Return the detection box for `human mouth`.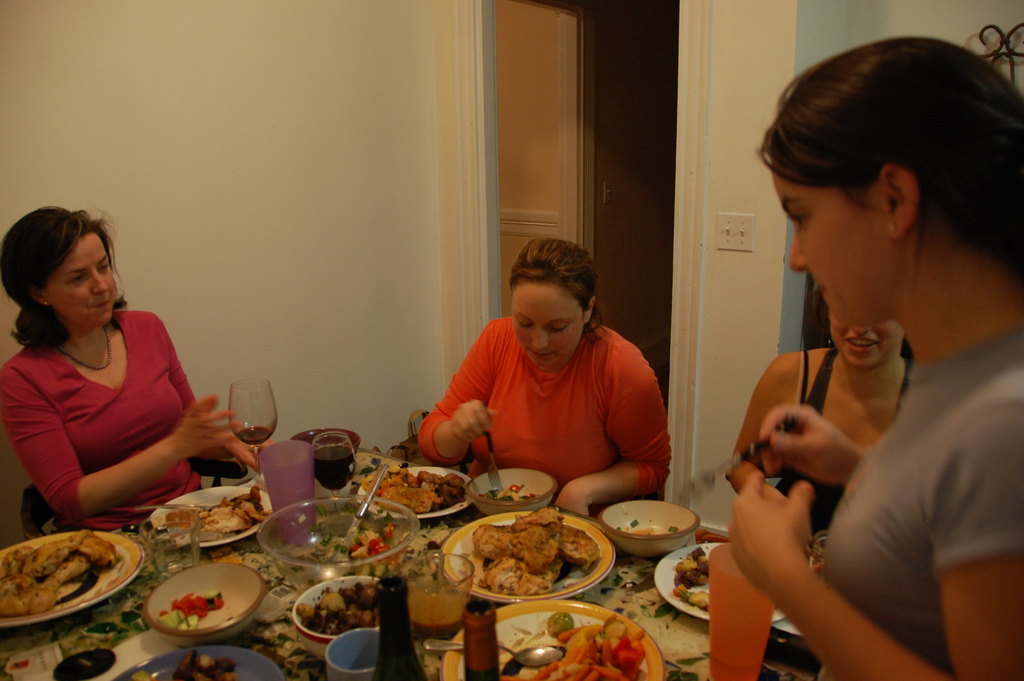
<box>525,350,561,366</box>.
